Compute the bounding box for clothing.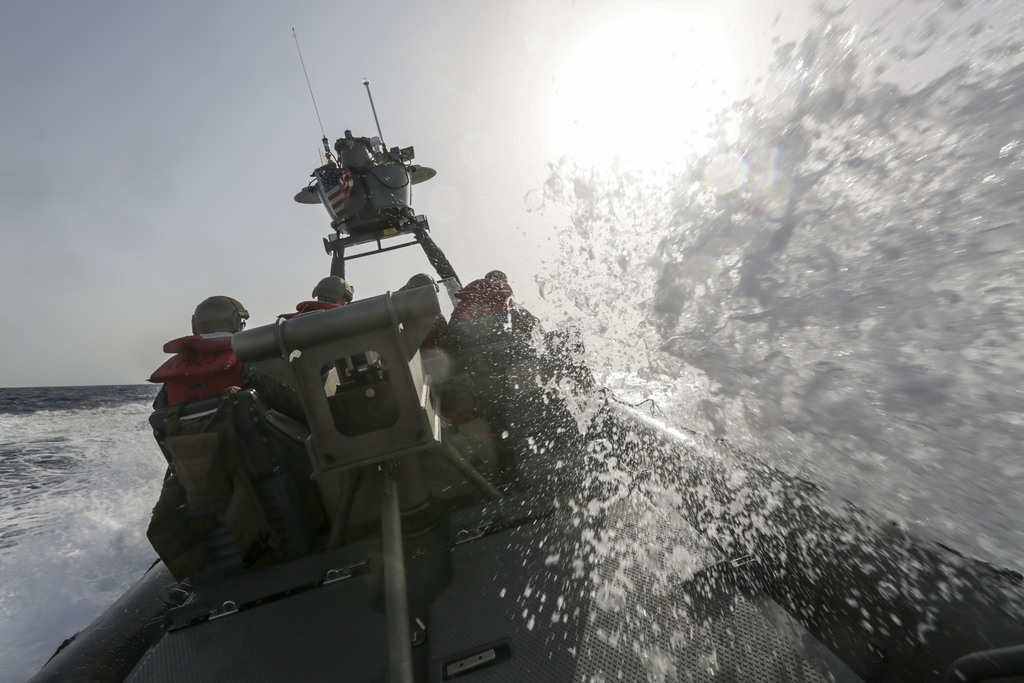
[x1=272, y1=298, x2=353, y2=323].
